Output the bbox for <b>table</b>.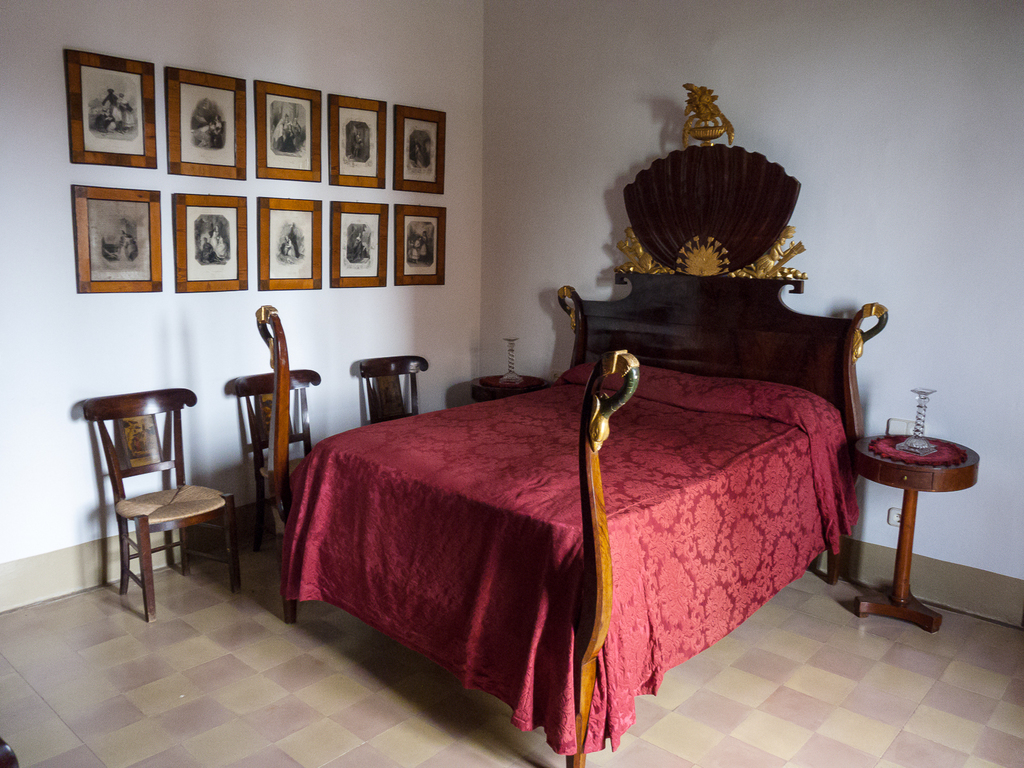
l=469, t=372, r=546, b=400.
